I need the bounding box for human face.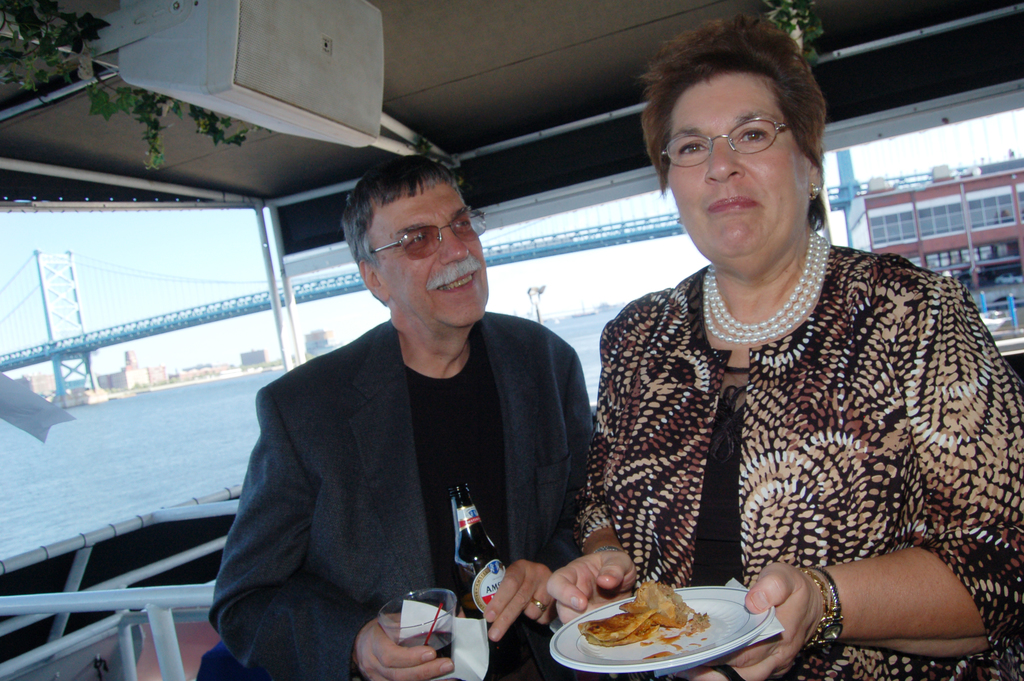
Here it is: select_region(367, 180, 492, 330).
